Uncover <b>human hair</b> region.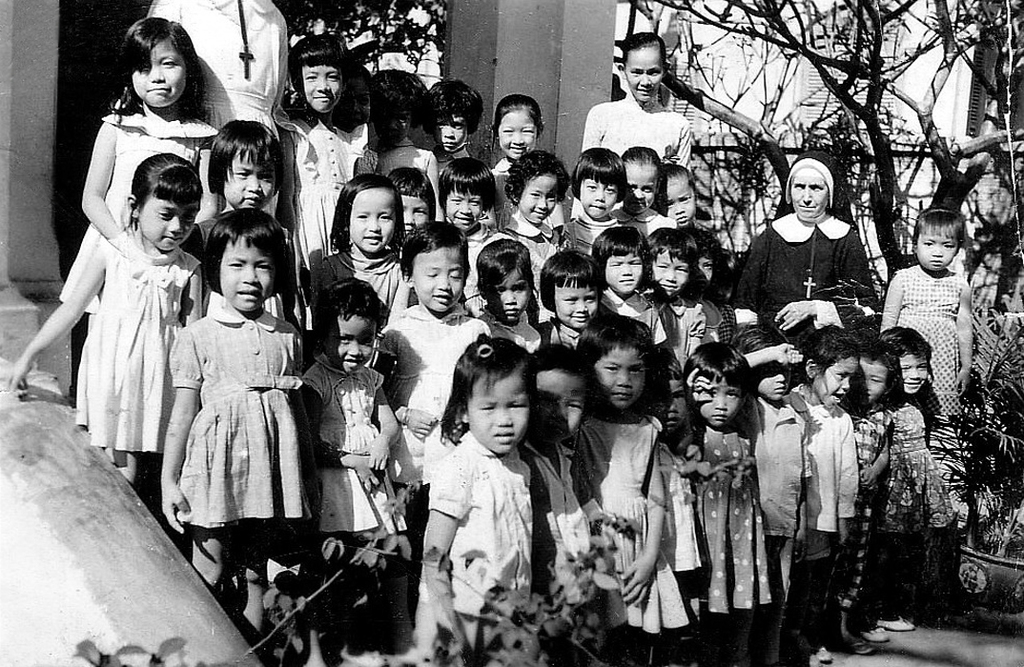
Uncovered: bbox(476, 237, 536, 304).
